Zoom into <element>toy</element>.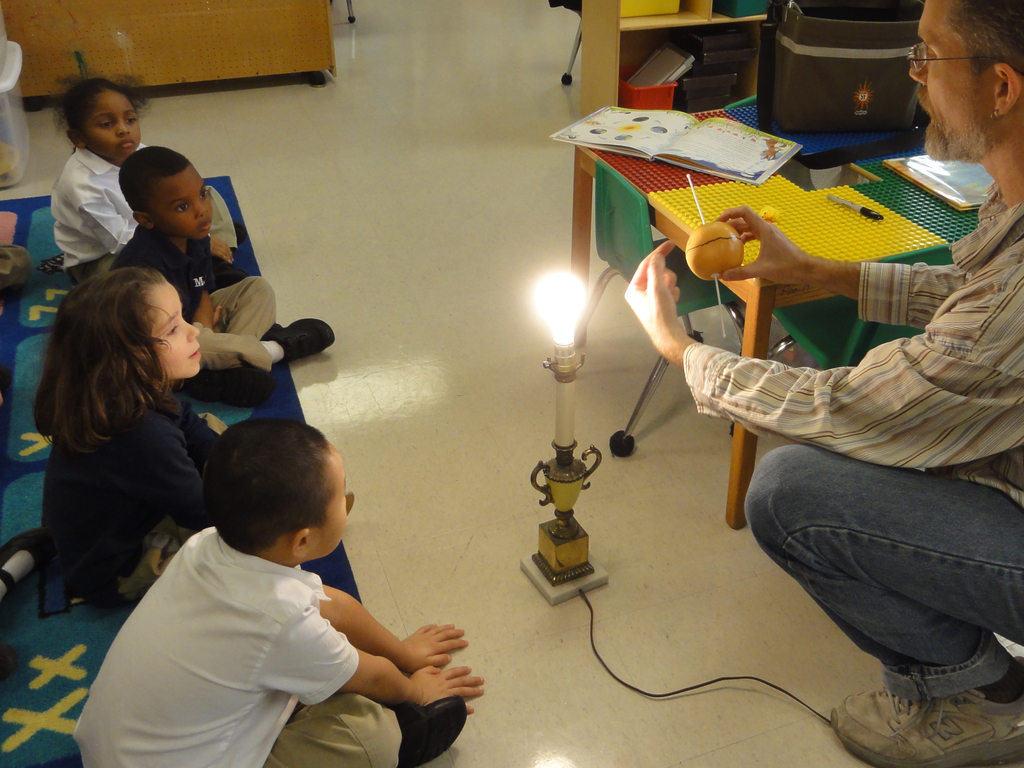
Zoom target: <bbox>685, 173, 750, 343</bbox>.
